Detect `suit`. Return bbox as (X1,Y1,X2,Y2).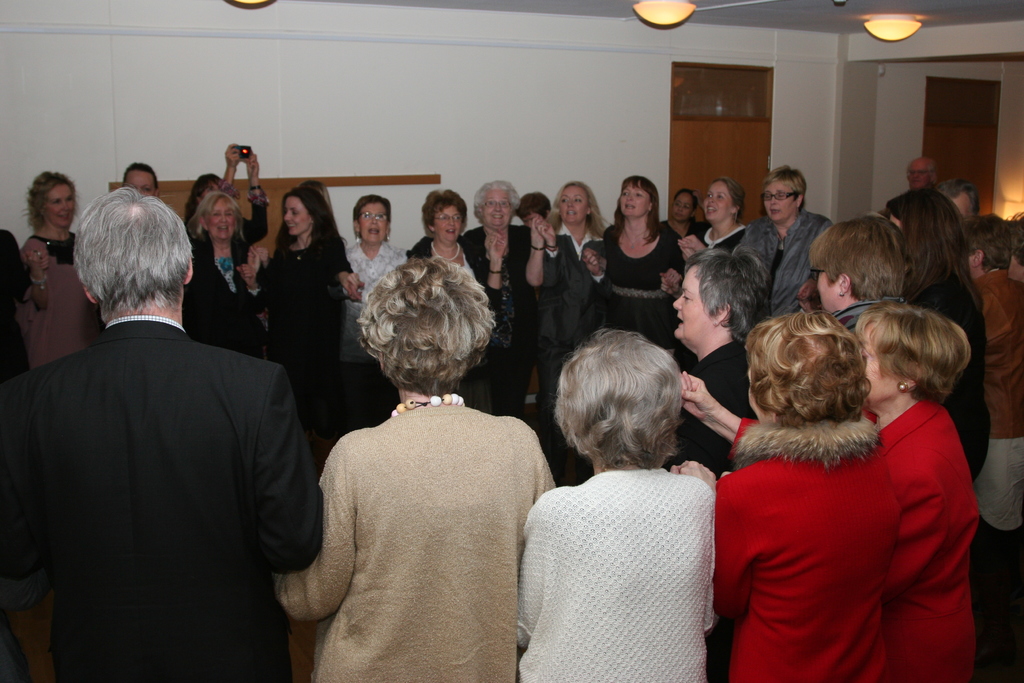
(191,239,268,335).
